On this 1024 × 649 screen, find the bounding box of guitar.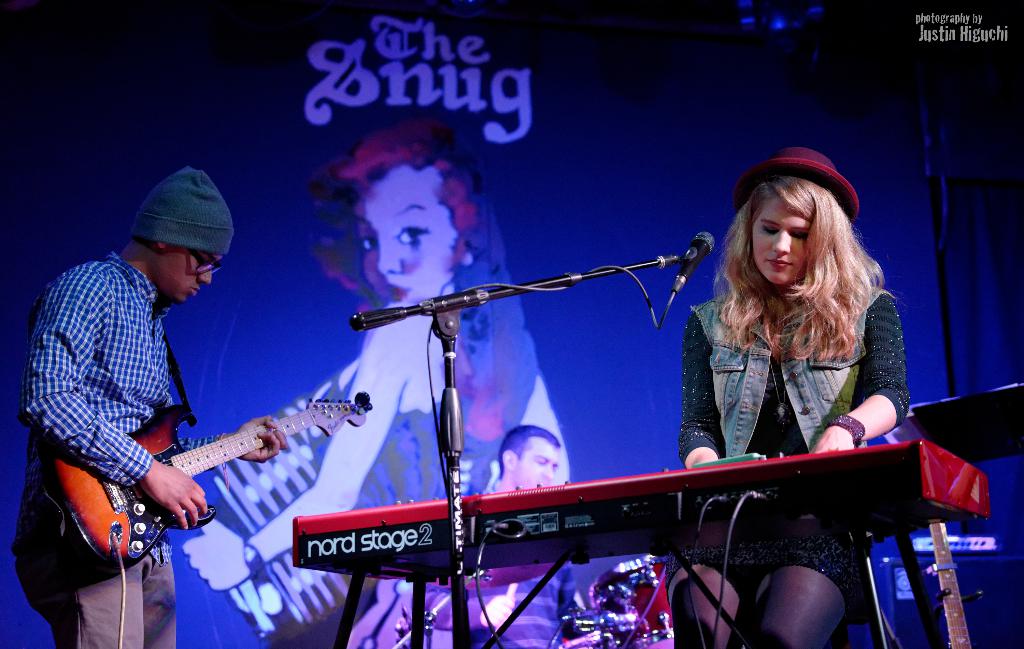
Bounding box: [x1=44, y1=390, x2=374, y2=571].
